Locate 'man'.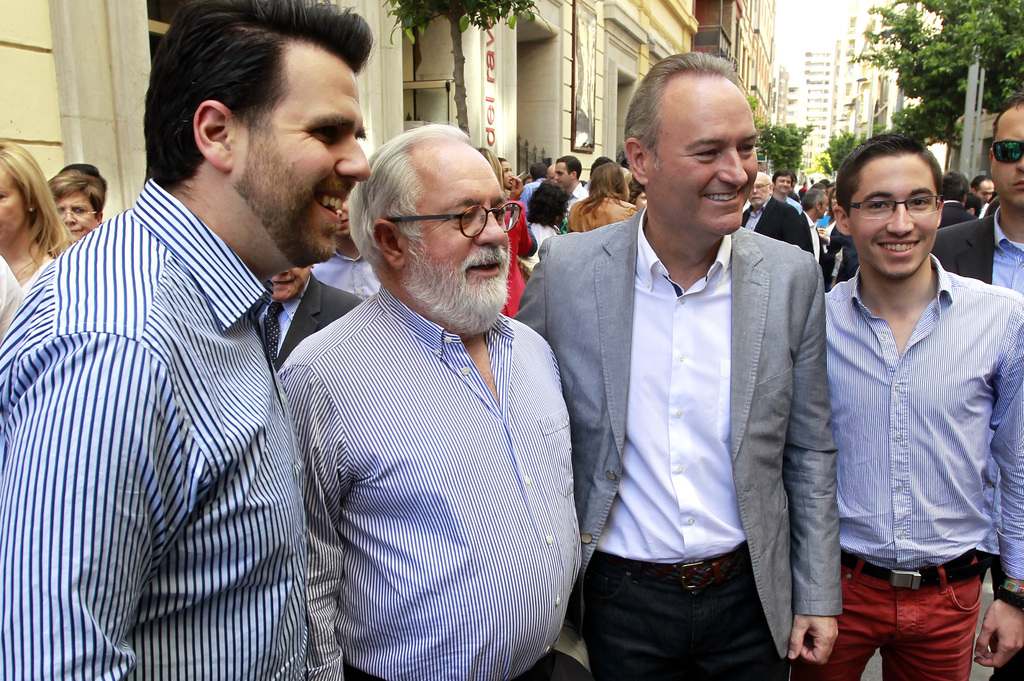
Bounding box: region(792, 182, 829, 252).
